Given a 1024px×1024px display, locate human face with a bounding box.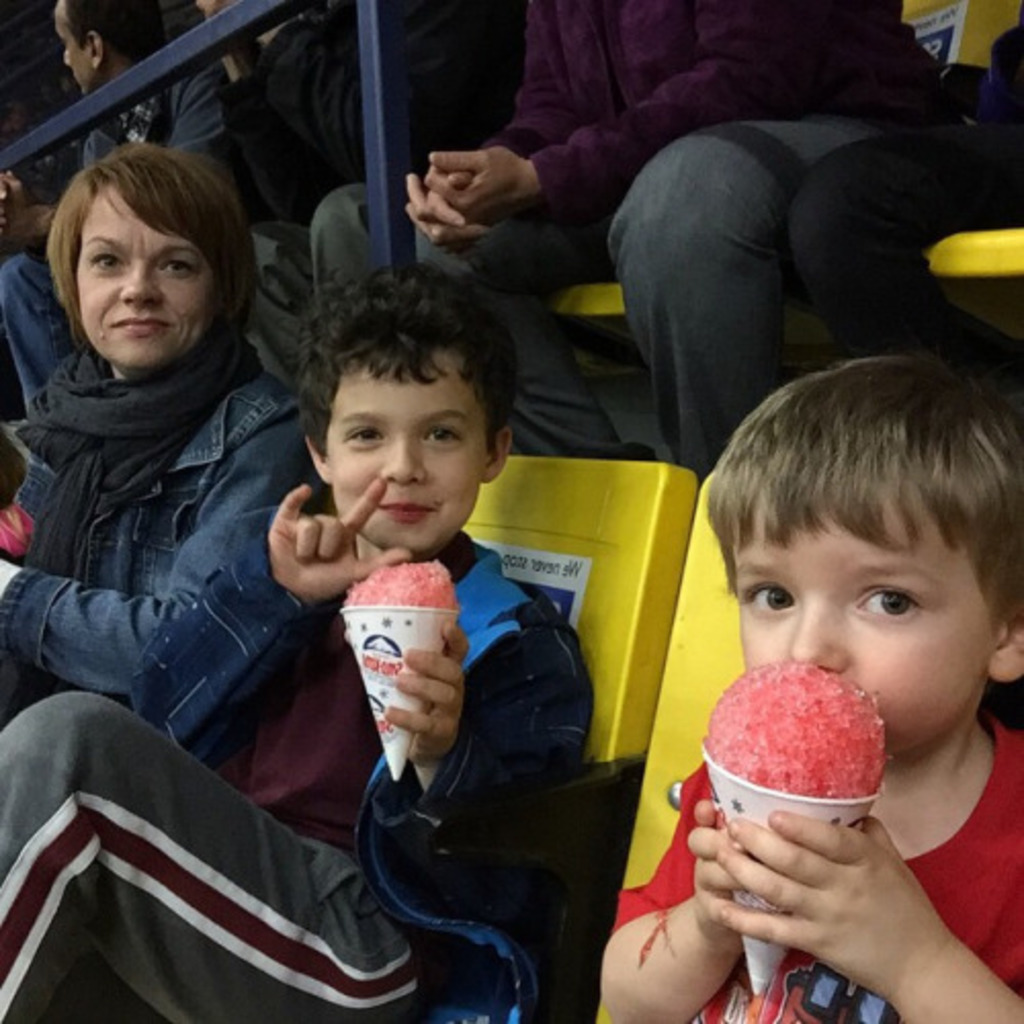
Located: crop(731, 492, 995, 750).
